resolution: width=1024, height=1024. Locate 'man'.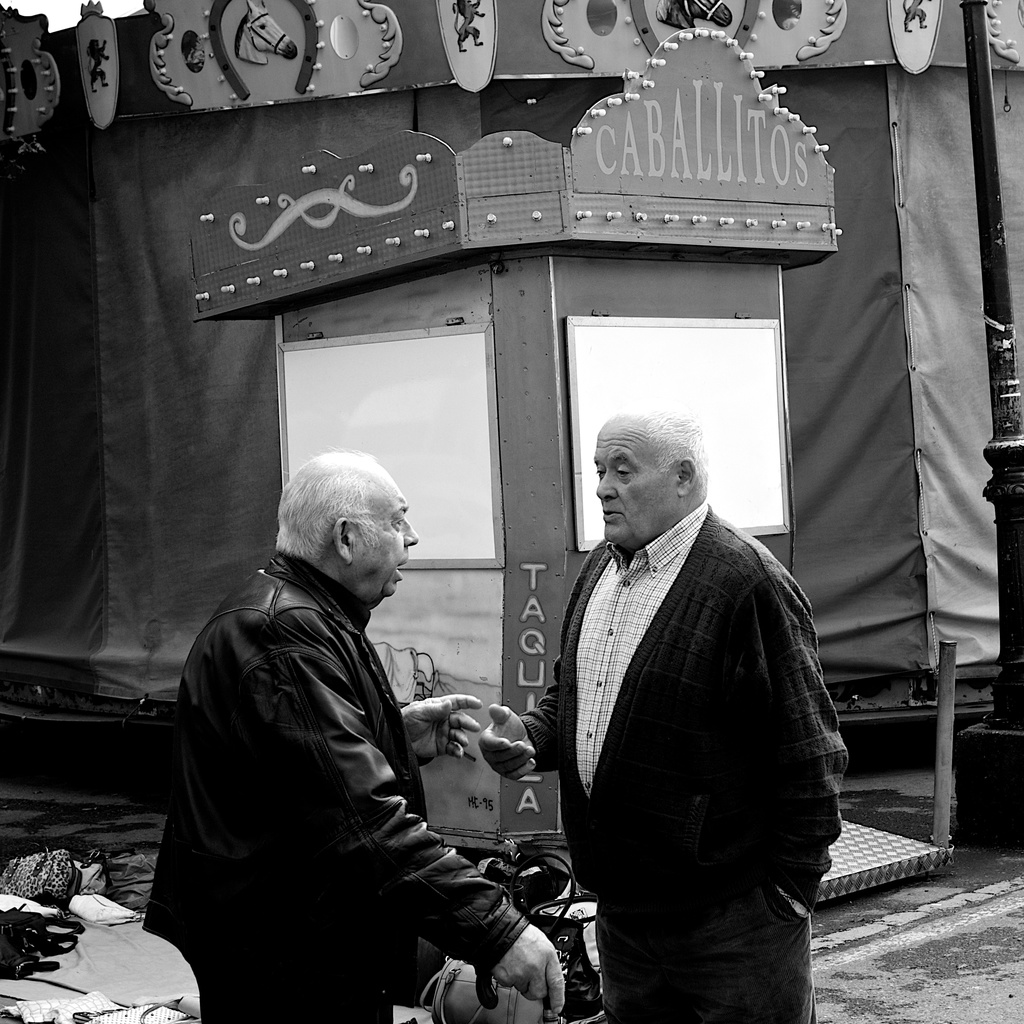
144,445,564,1023.
